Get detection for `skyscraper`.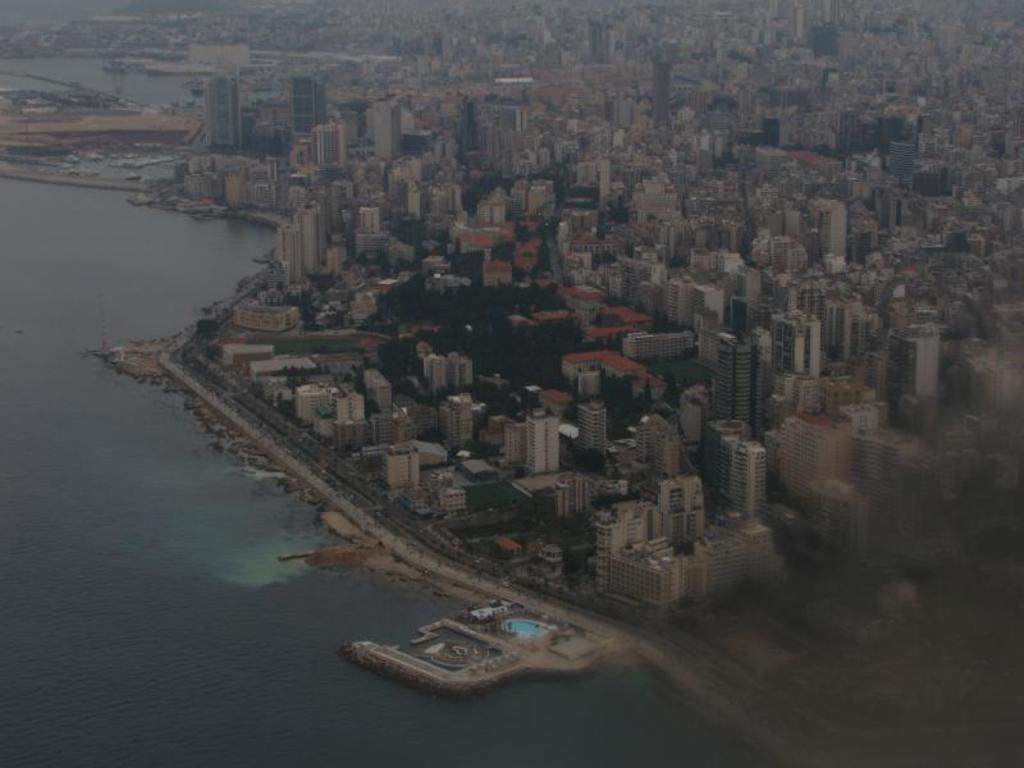
Detection: (x1=393, y1=406, x2=416, y2=445).
